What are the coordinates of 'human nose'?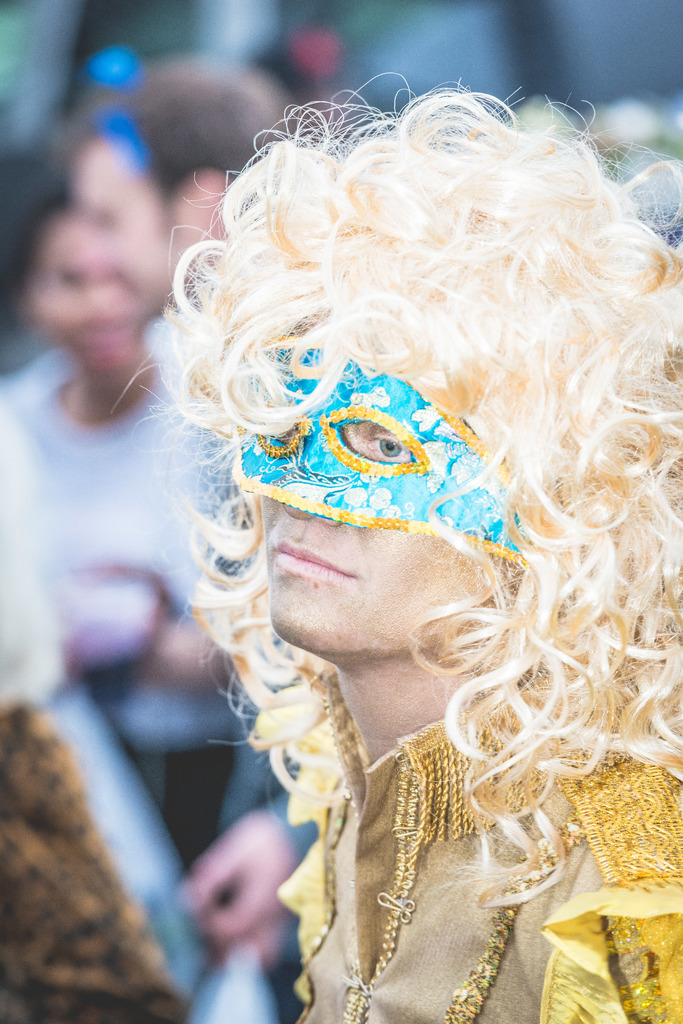
box=[285, 504, 333, 524].
